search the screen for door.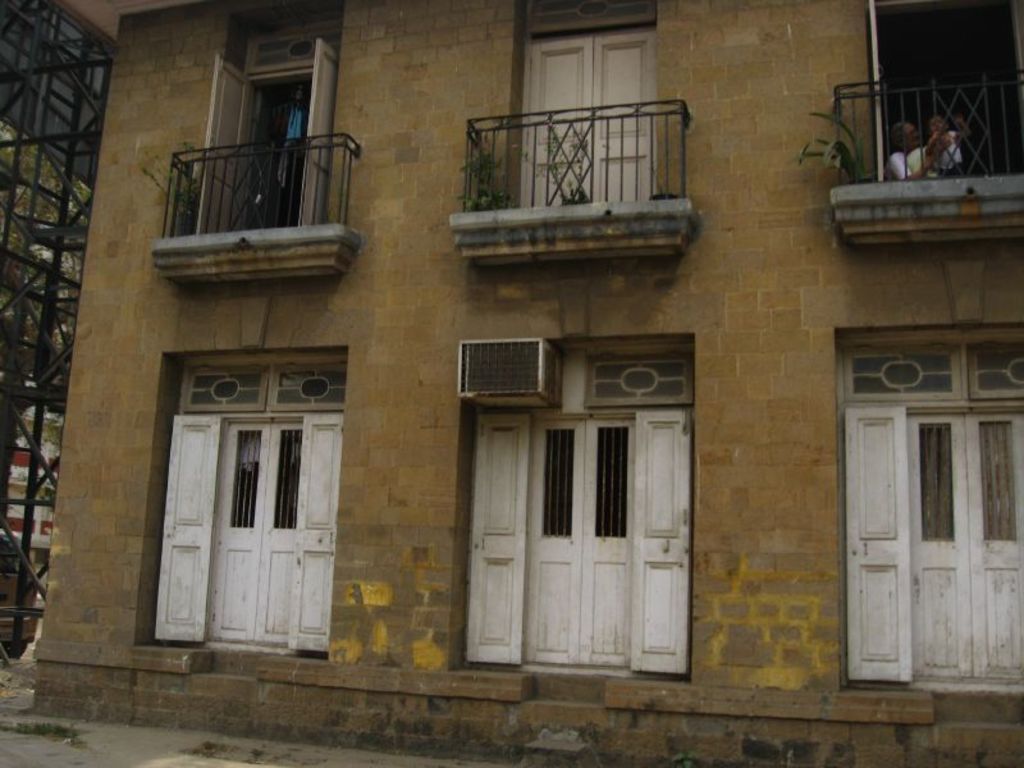
Found at l=300, t=40, r=337, b=225.
